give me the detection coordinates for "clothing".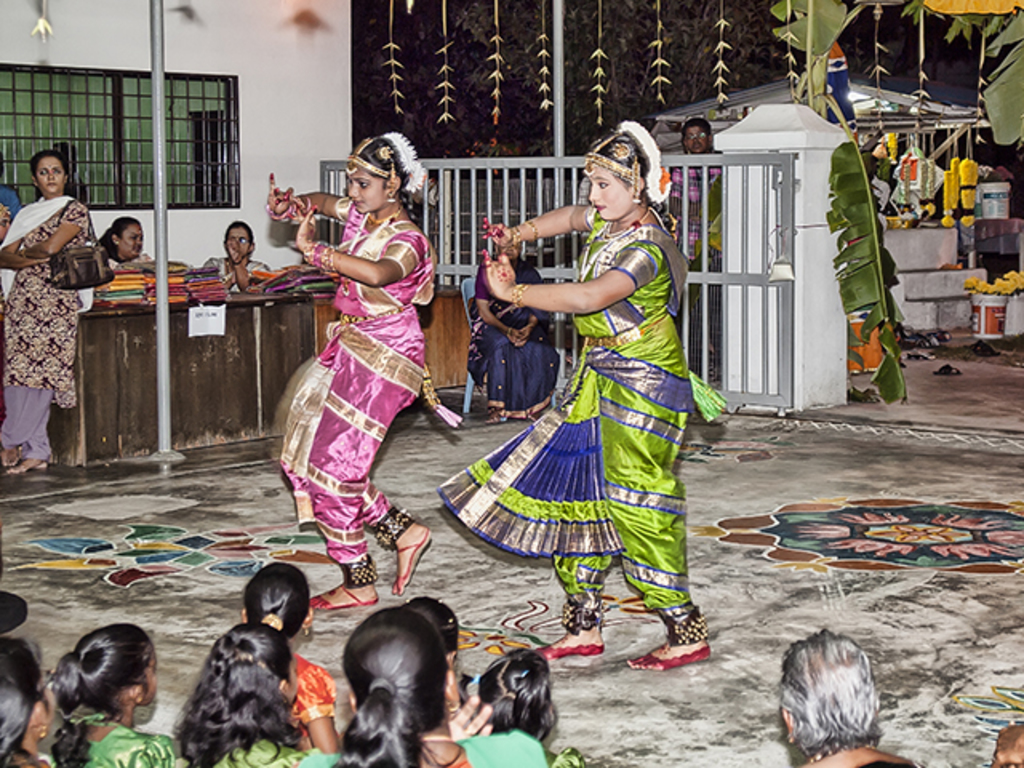
{"x1": 275, "y1": 192, "x2": 435, "y2": 563}.
